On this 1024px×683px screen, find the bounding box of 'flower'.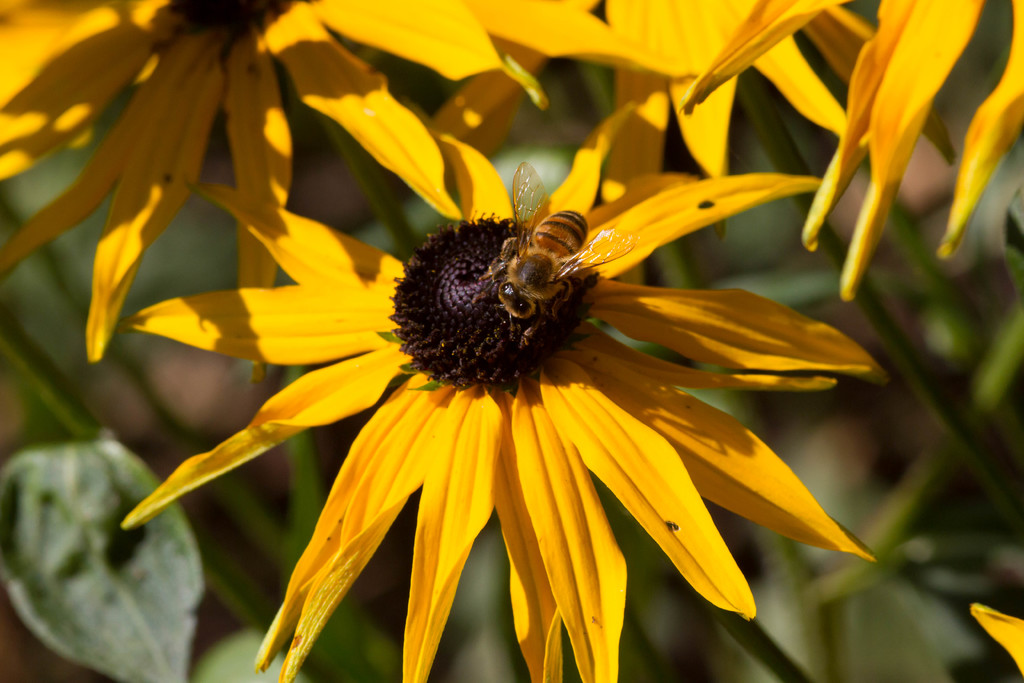
Bounding box: bbox=[967, 604, 1023, 677].
